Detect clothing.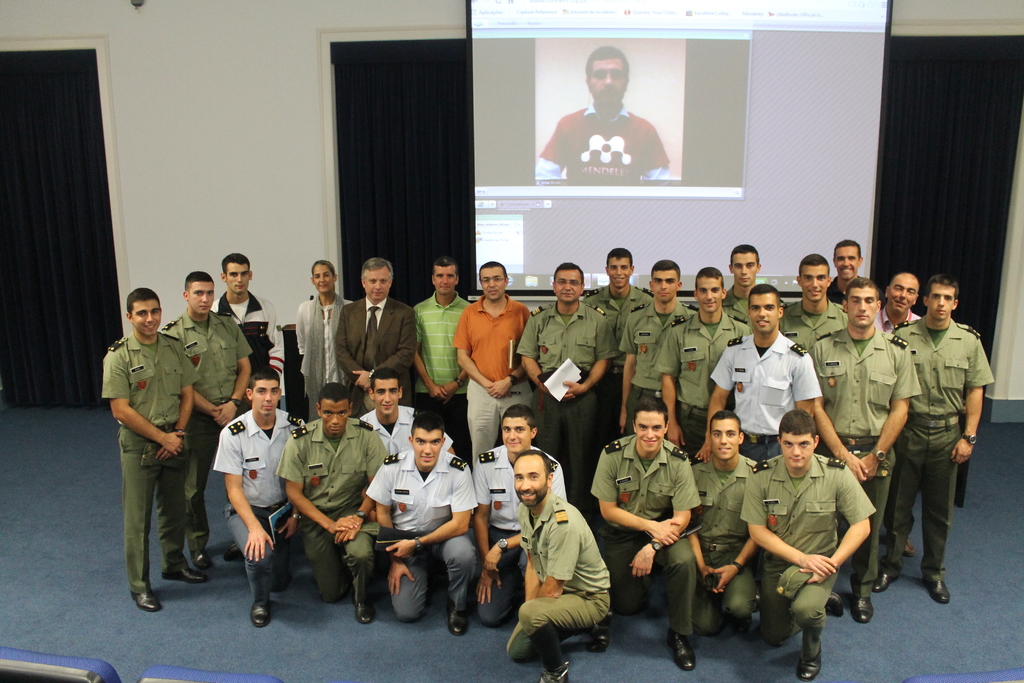
Detected at [780, 292, 838, 352].
